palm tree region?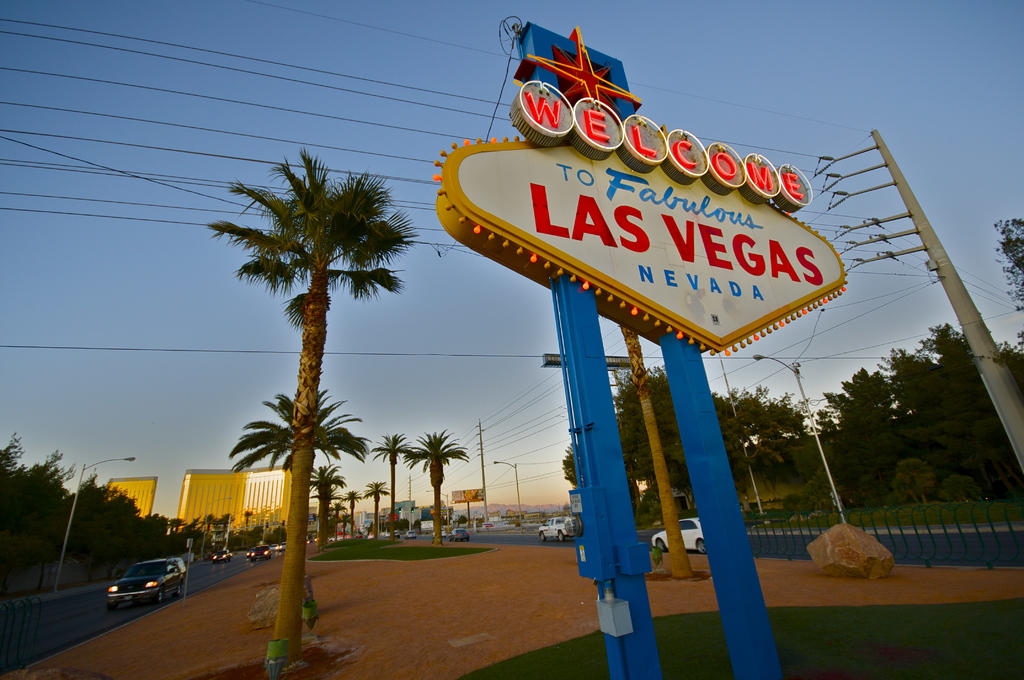
locate(363, 479, 389, 540)
